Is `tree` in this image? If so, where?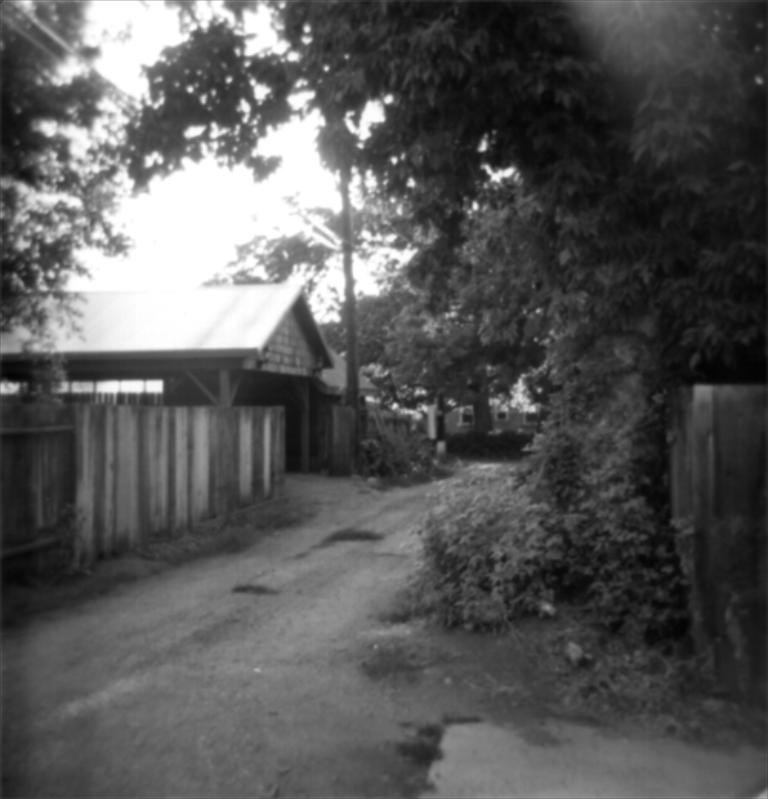
Yes, at <bbox>369, 167, 565, 441</bbox>.
